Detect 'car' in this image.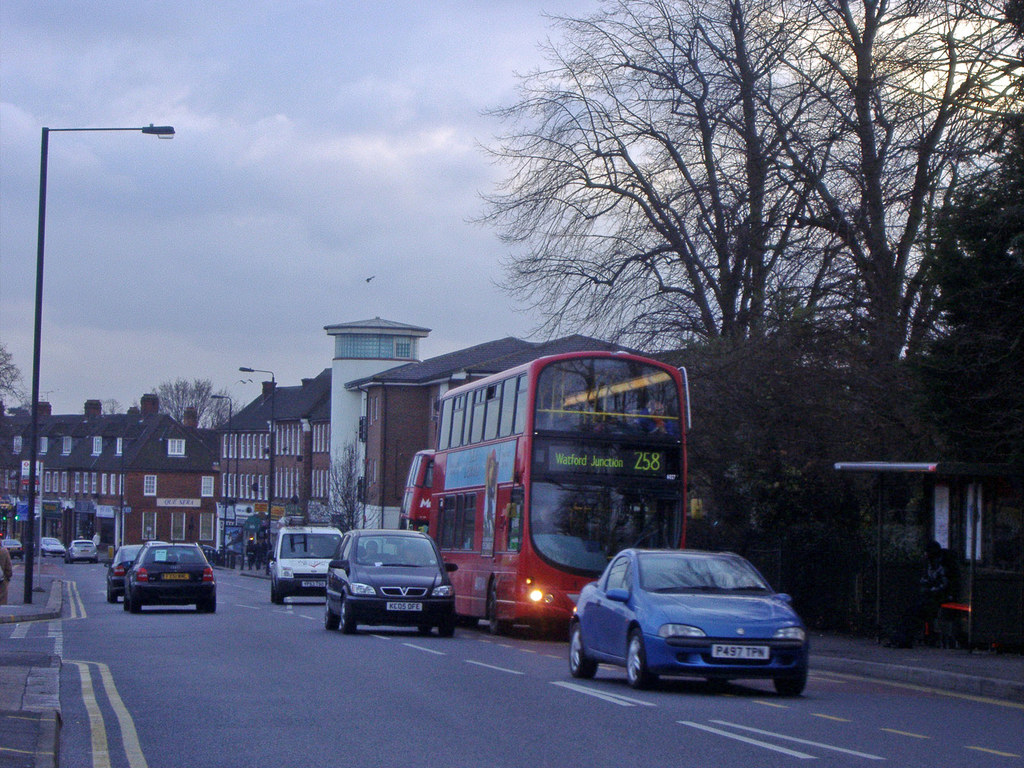
Detection: (left=266, top=508, right=350, bottom=609).
